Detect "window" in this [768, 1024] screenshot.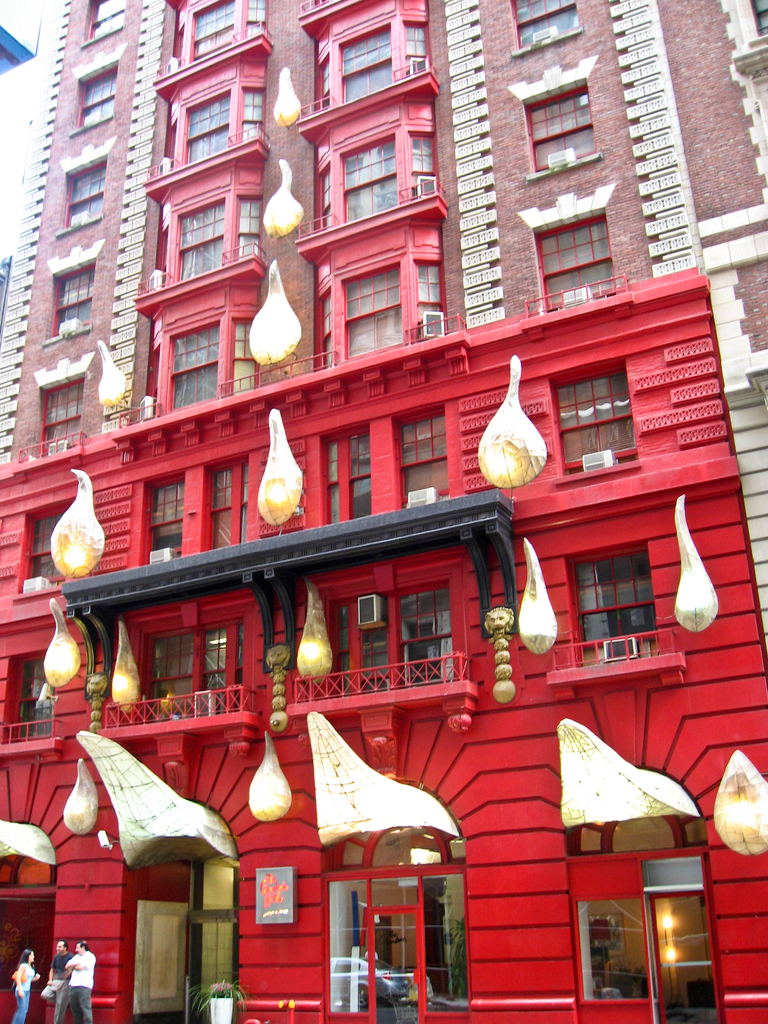
Detection: [570,554,649,662].
